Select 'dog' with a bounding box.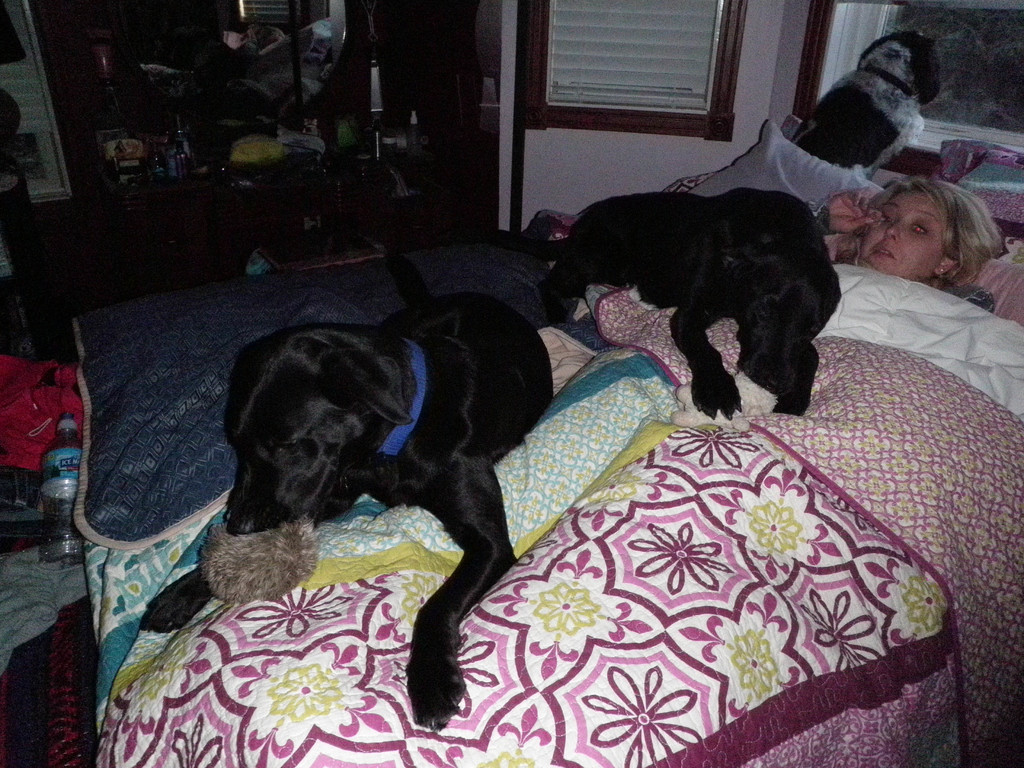
crop(532, 184, 842, 415).
